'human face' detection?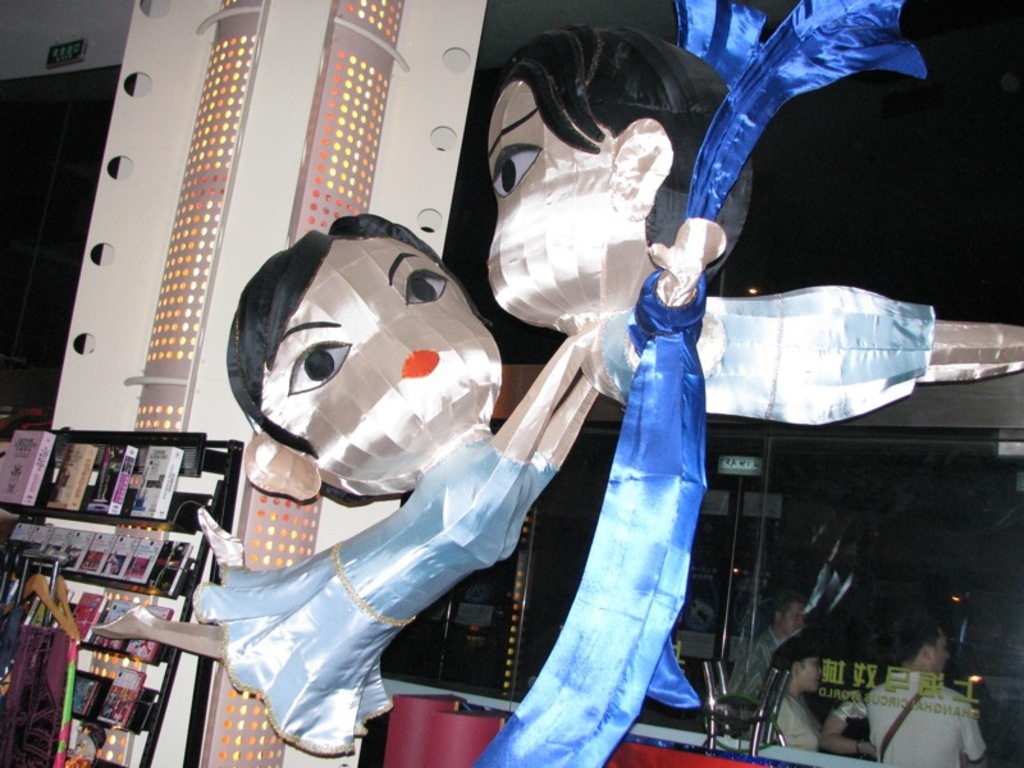
[928,620,951,673]
